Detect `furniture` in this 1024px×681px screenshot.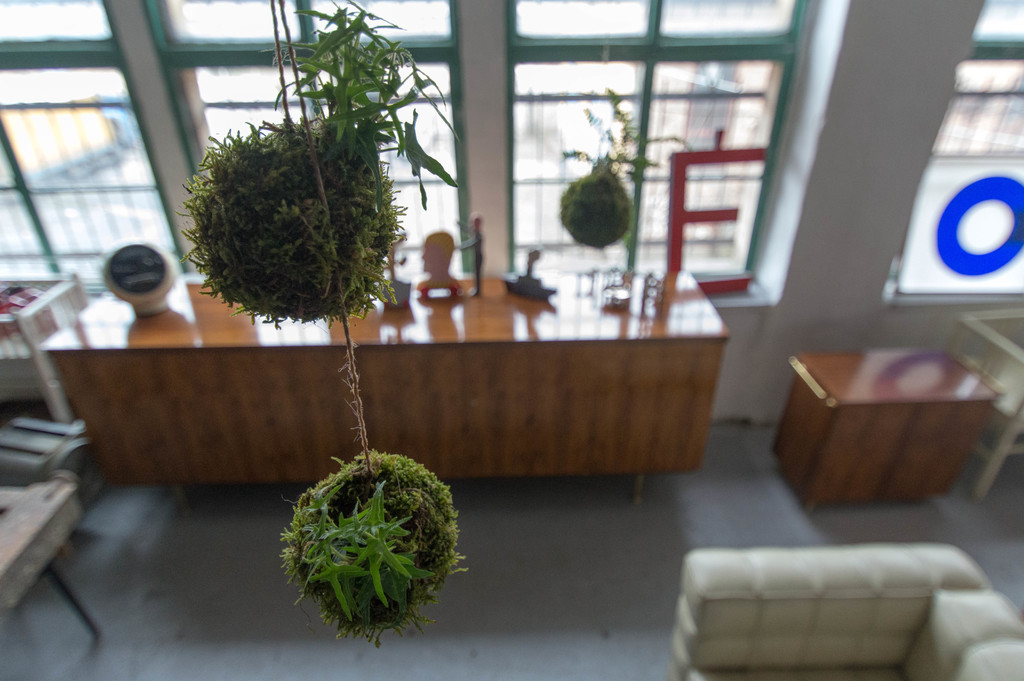
Detection: [x1=947, y1=306, x2=1023, y2=505].
